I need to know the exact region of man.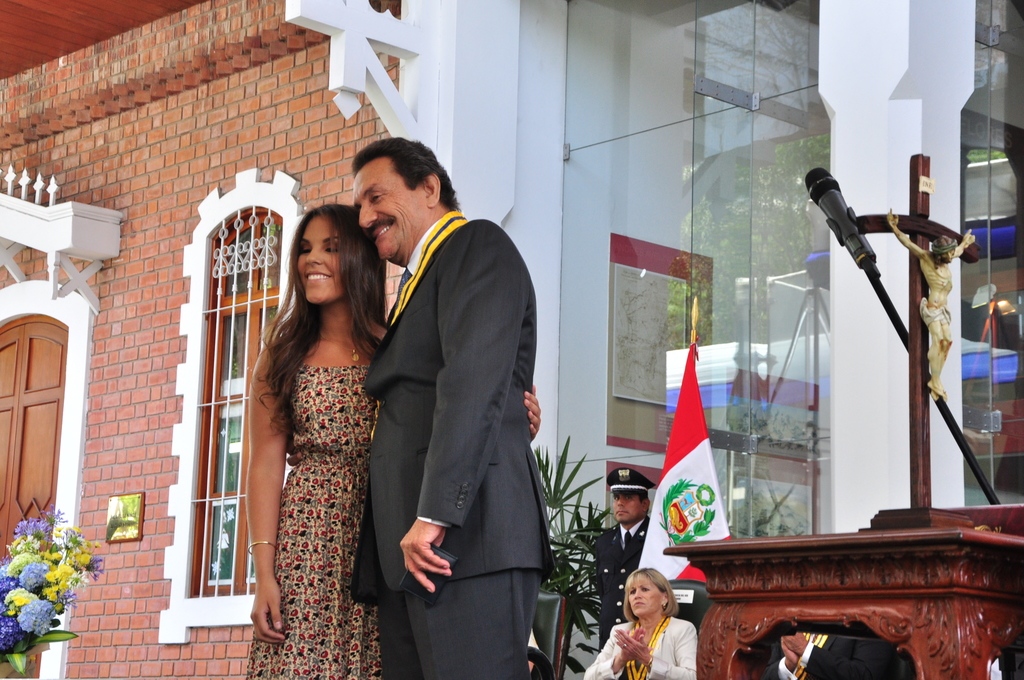
Region: l=594, t=462, r=654, b=652.
